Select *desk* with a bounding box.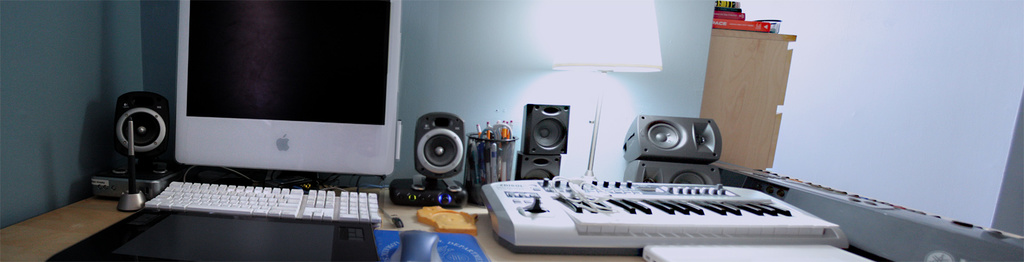
Rect(4, 196, 641, 261).
